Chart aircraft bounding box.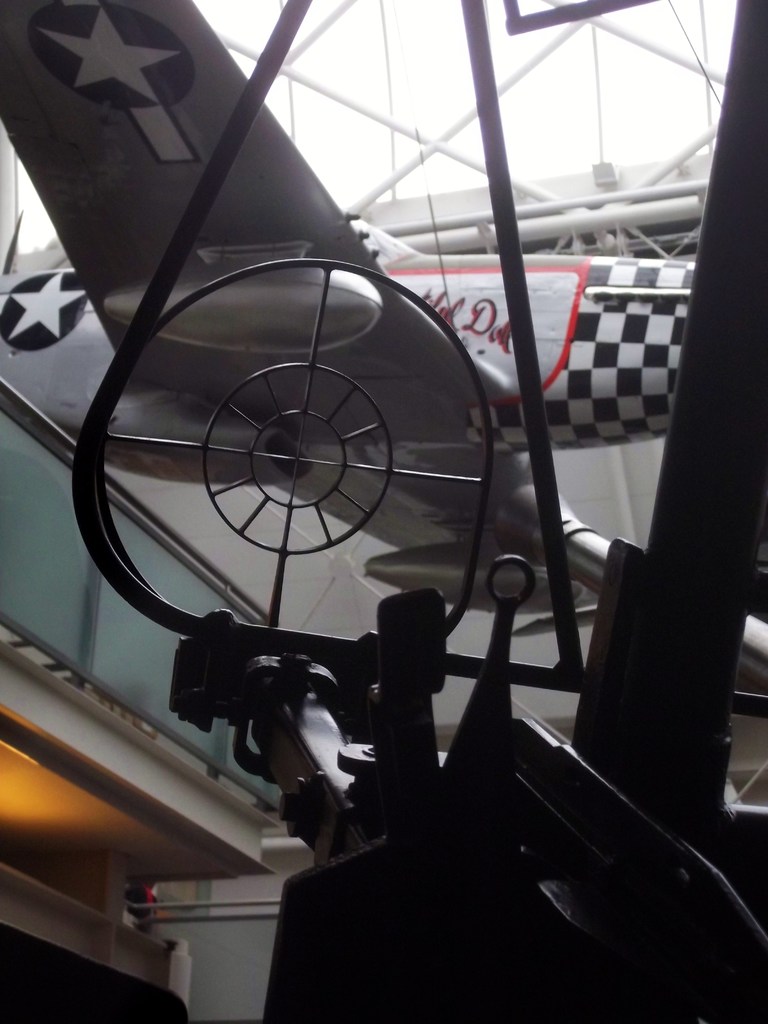
Charted: x1=0, y1=0, x2=767, y2=814.
